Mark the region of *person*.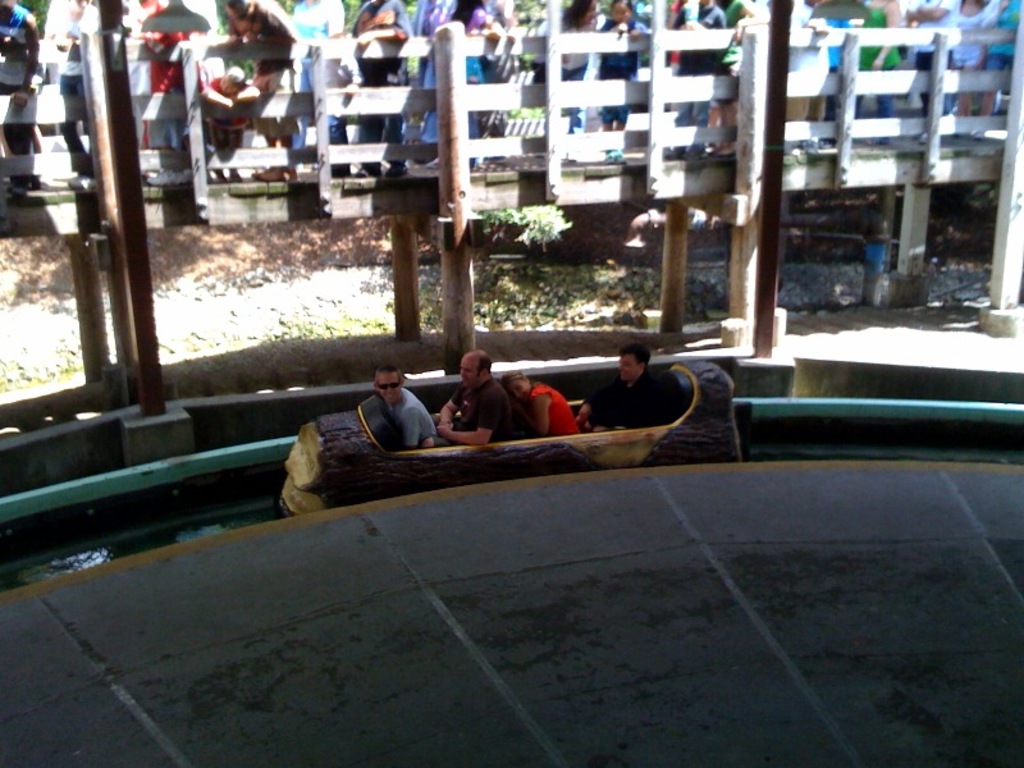
Region: (503, 375, 570, 436).
